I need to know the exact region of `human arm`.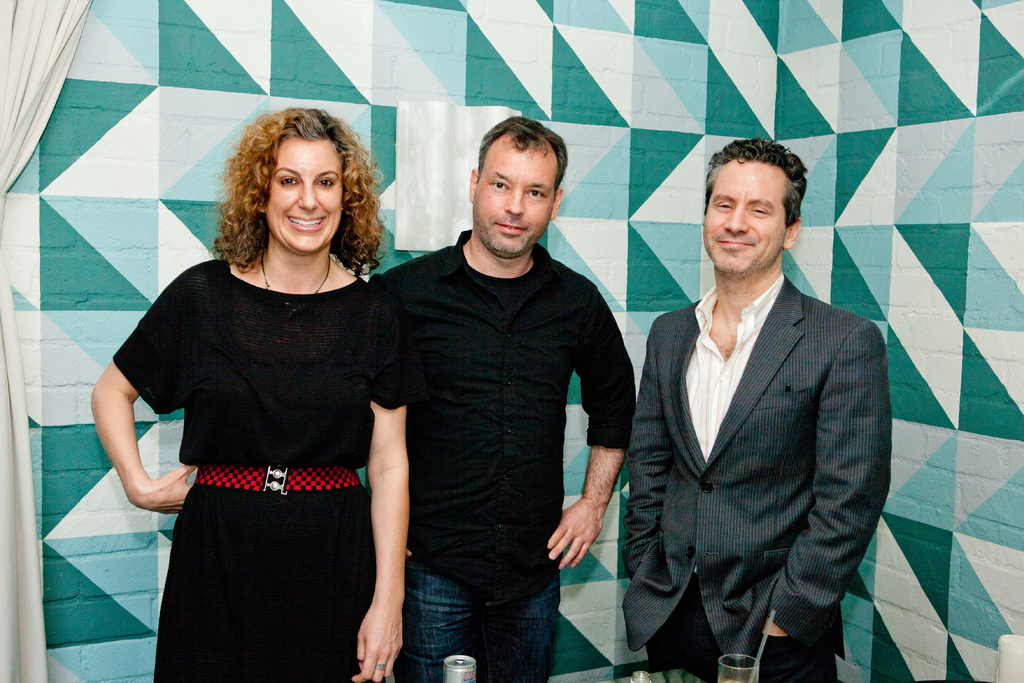
Region: left=543, top=280, right=637, bottom=573.
